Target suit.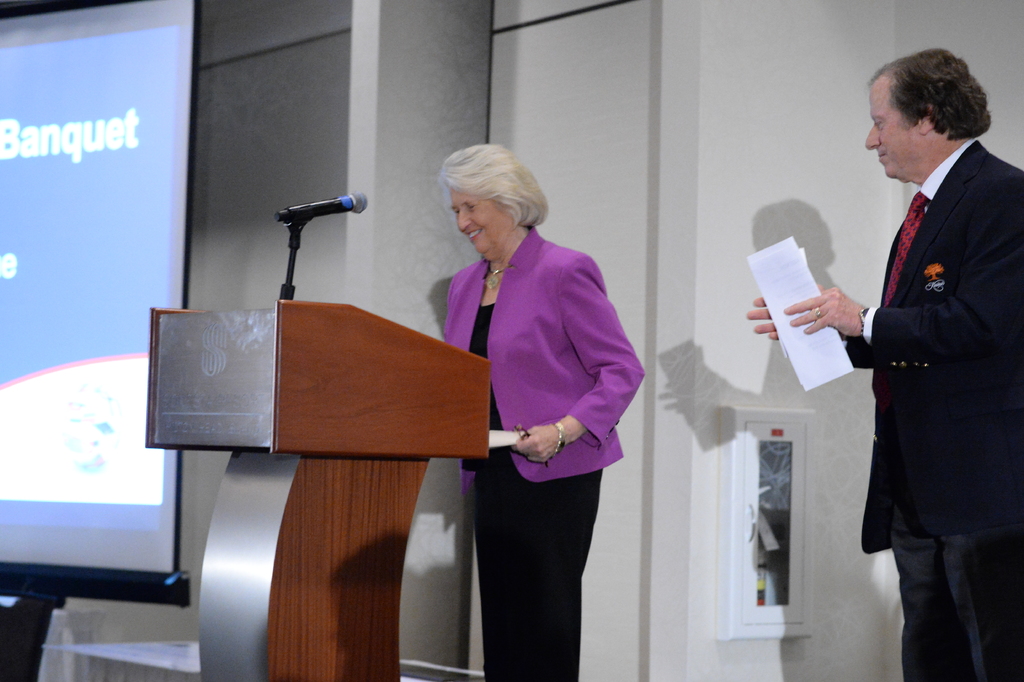
Target region: BBox(398, 170, 635, 607).
